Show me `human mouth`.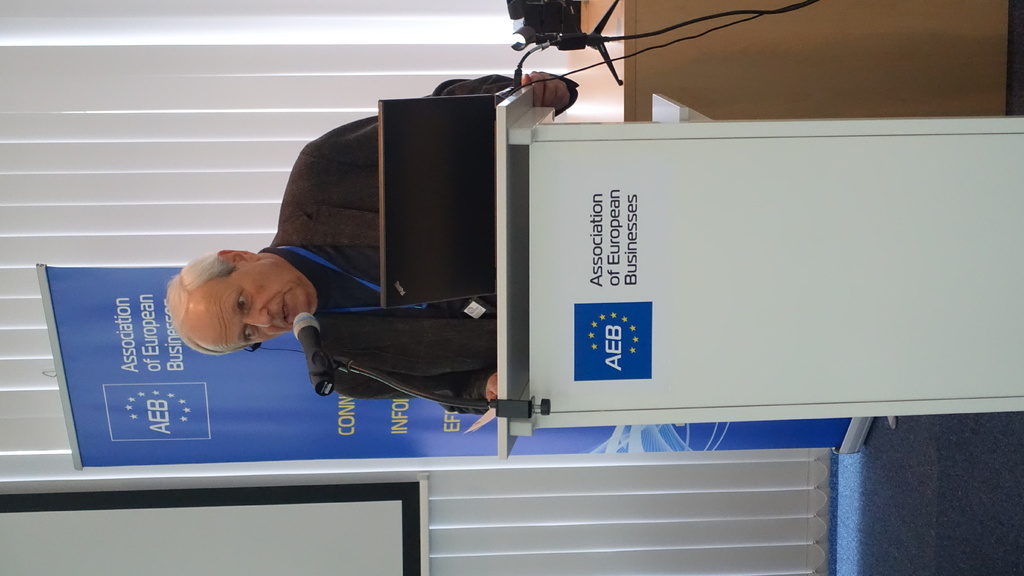
`human mouth` is here: <region>282, 297, 288, 318</region>.
